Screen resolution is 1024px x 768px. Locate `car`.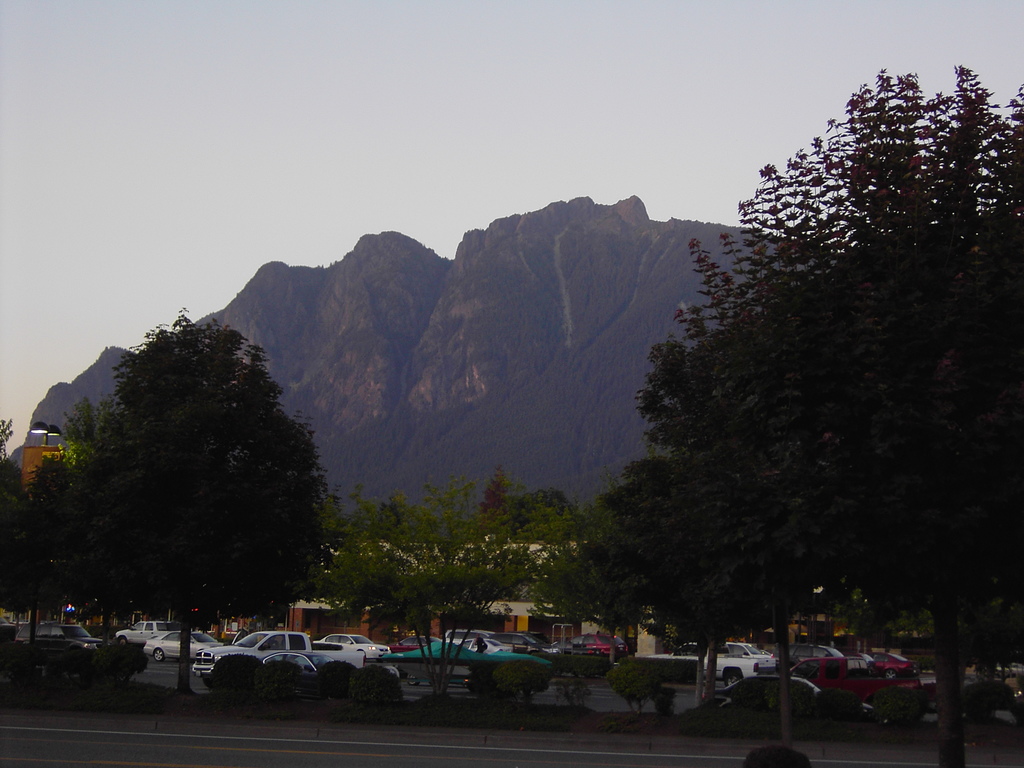
<bbox>312, 632, 392, 662</bbox>.
